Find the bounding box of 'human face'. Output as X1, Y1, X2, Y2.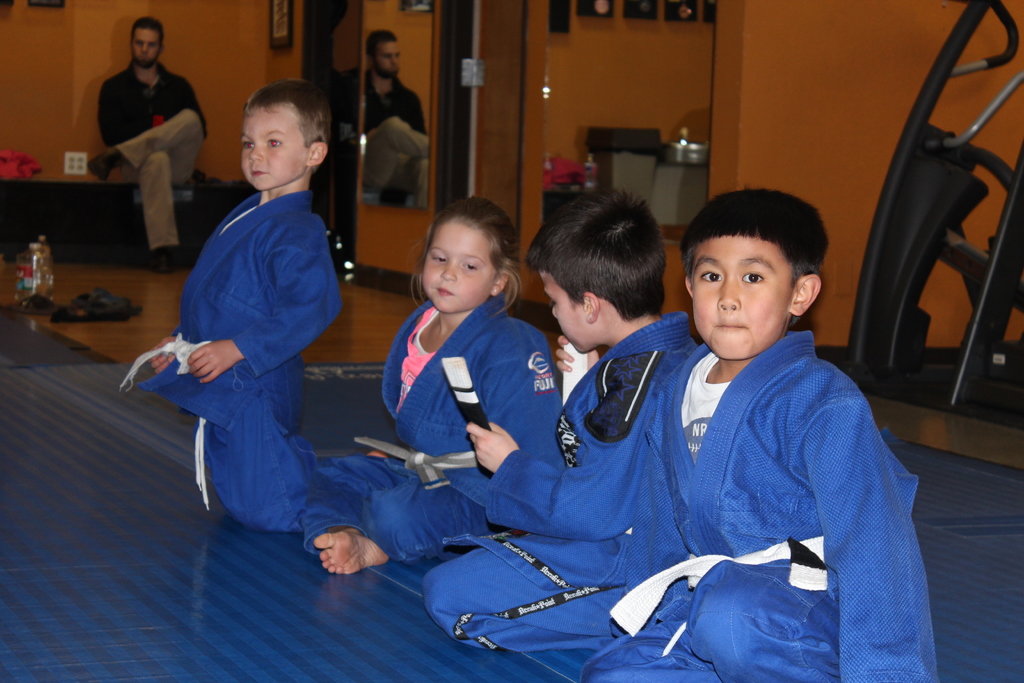
540, 268, 606, 353.
